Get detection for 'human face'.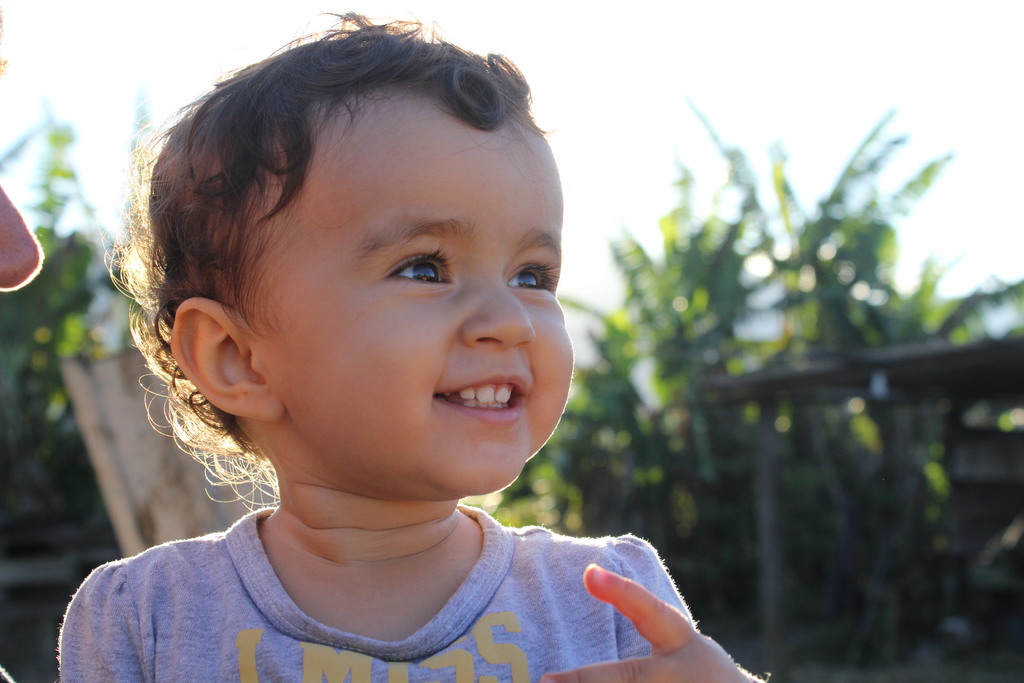
Detection: <box>280,84,572,503</box>.
